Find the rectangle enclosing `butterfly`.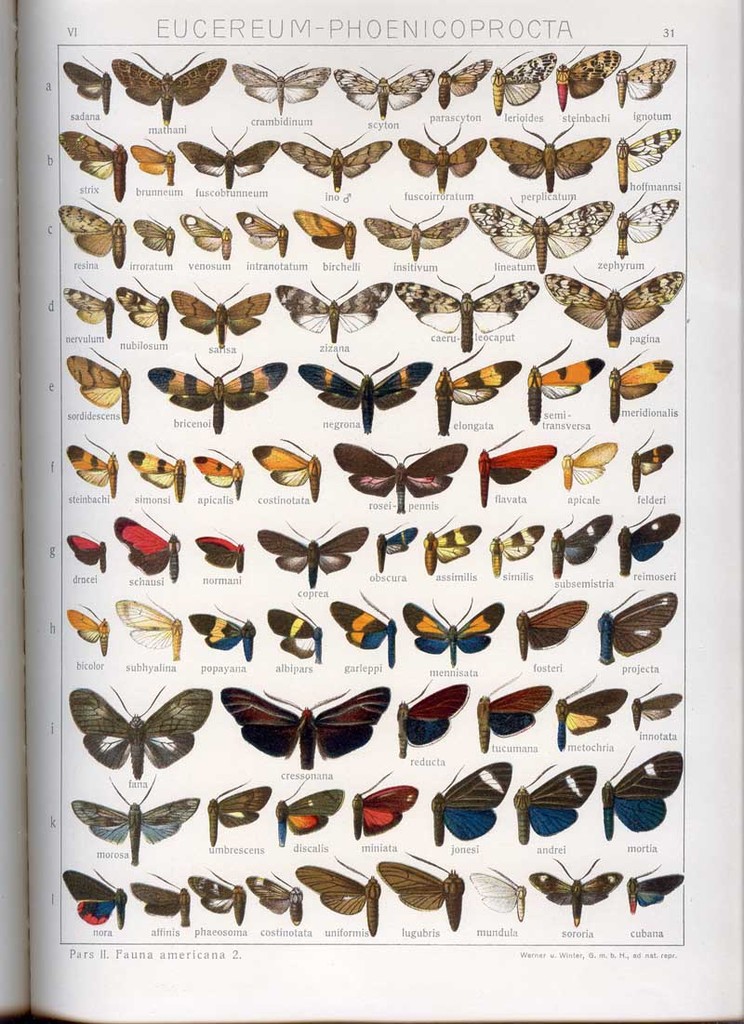
{"x1": 283, "y1": 136, "x2": 383, "y2": 183}.
